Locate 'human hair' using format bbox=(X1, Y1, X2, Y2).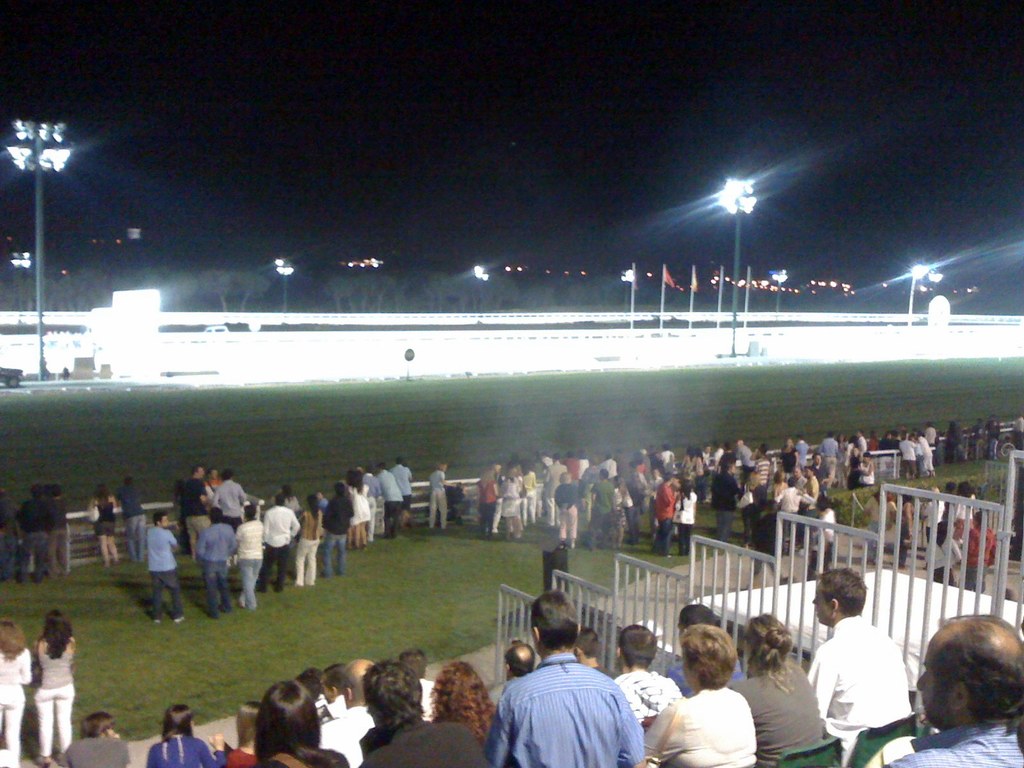
bbox=(773, 470, 784, 486).
